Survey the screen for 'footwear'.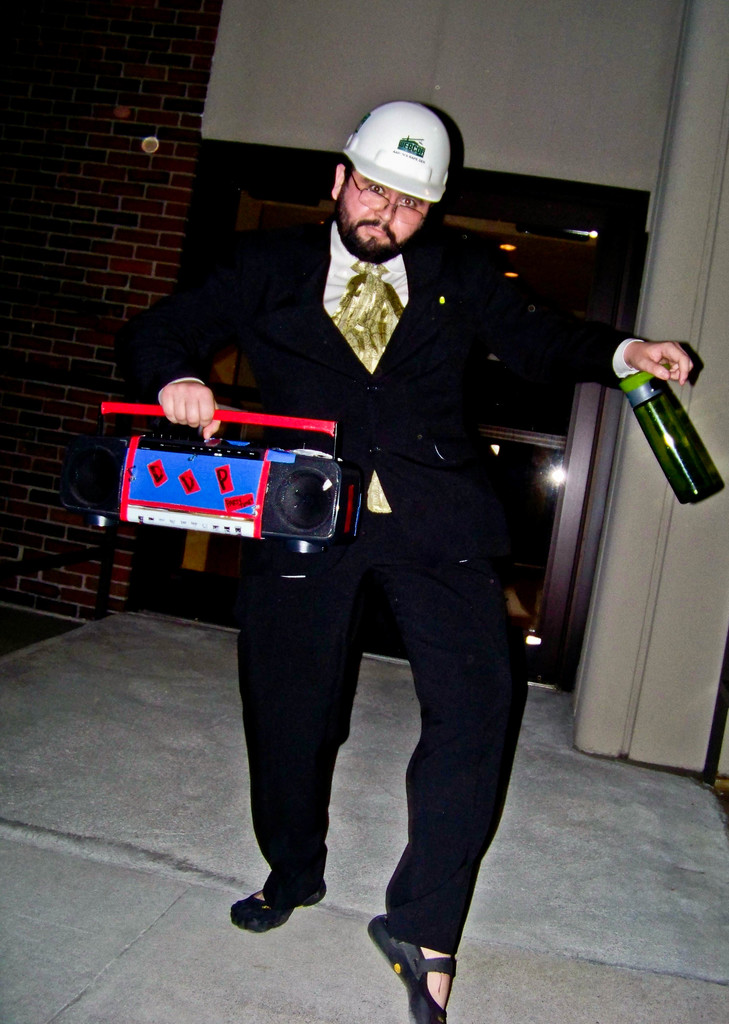
Survey found: locate(231, 870, 327, 934).
